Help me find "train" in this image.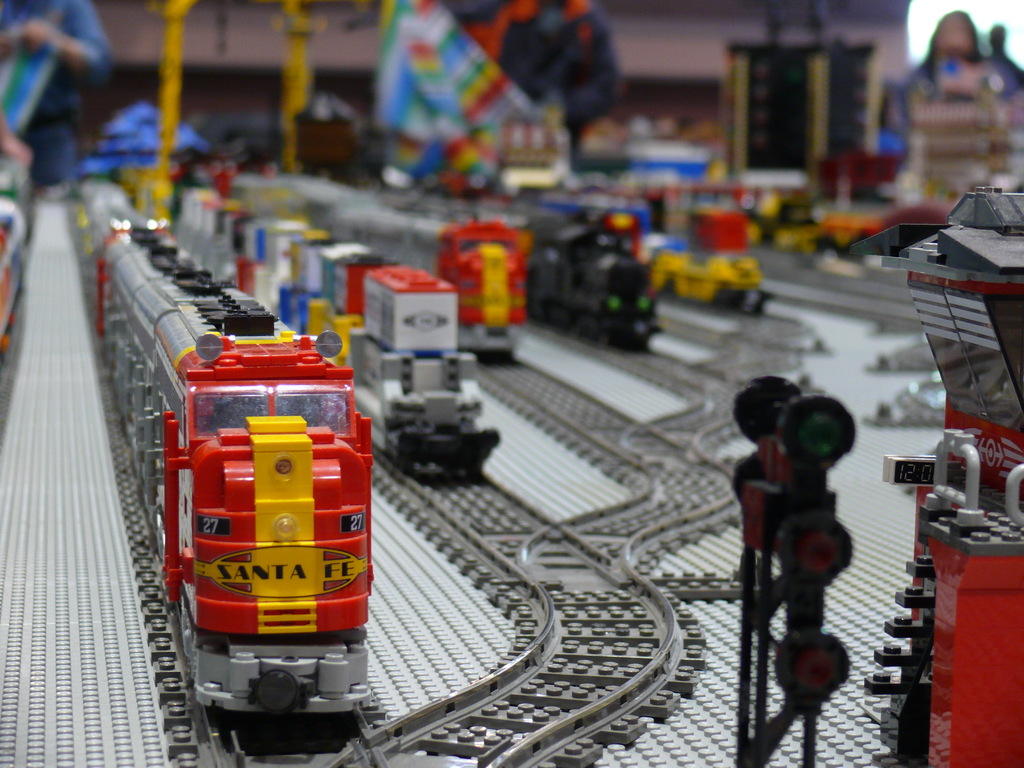
Found it: {"x1": 170, "y1": 182, "x2": 499, "y2": 490}.
